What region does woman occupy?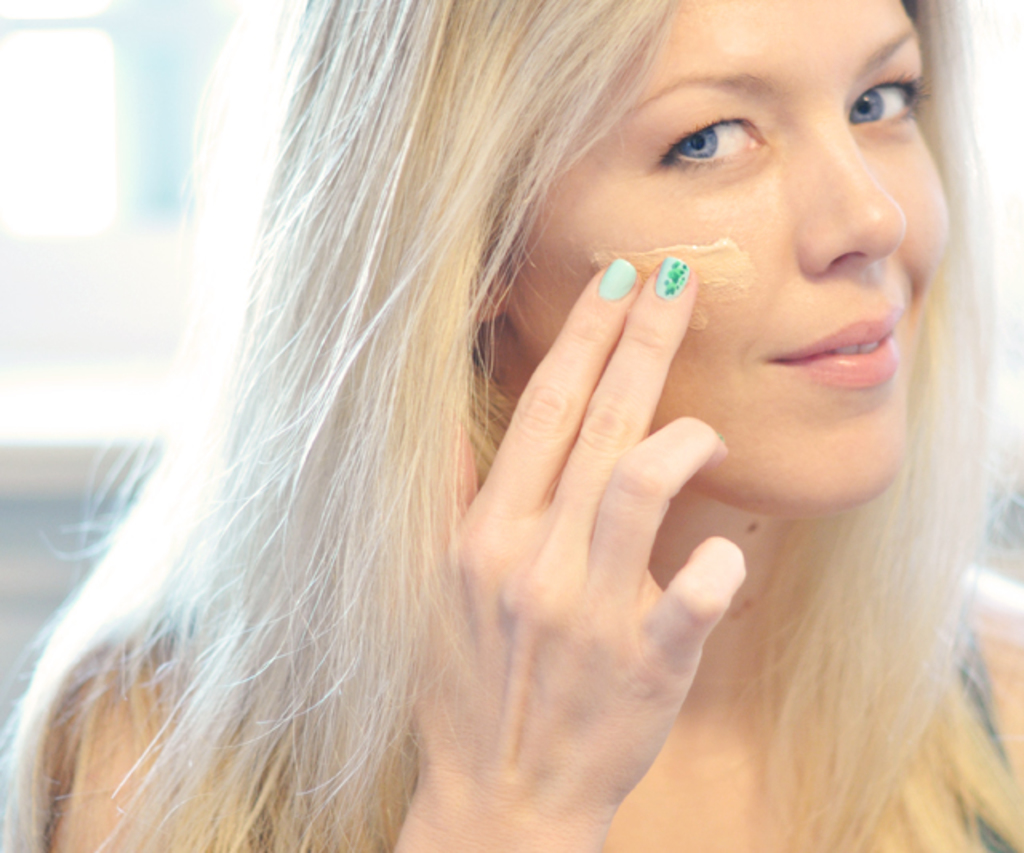
[x1=0, y1=0, x2=1022, y2=851].
